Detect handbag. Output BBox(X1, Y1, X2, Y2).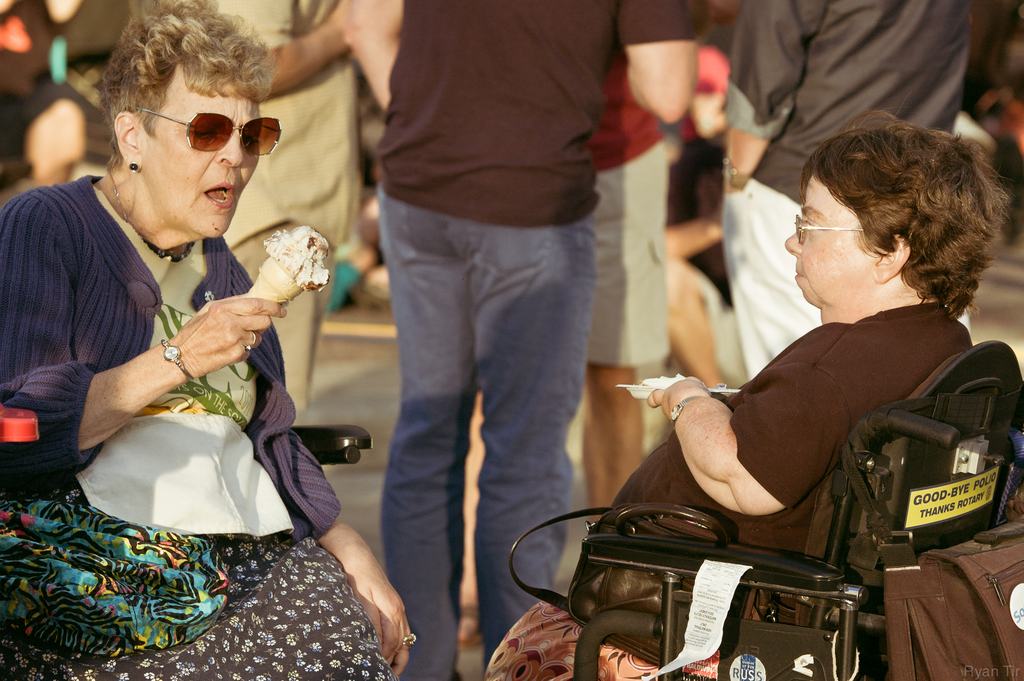
BBox(508, 500, 853, 680).
